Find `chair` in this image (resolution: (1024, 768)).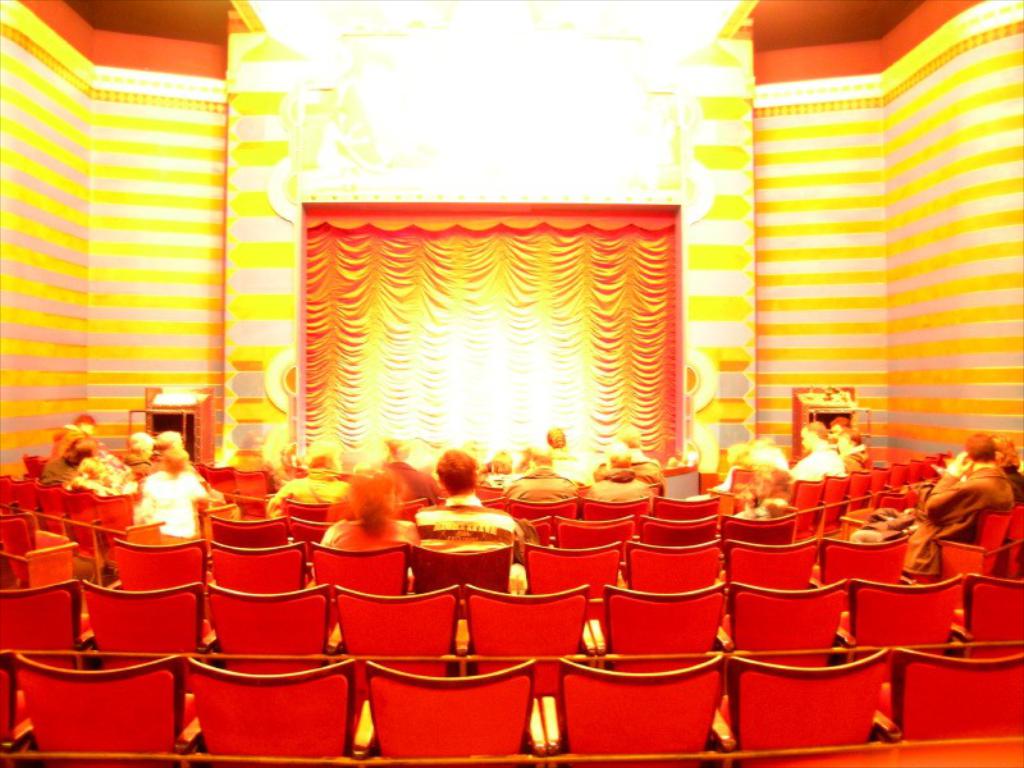
512, 495, 581, 520.
